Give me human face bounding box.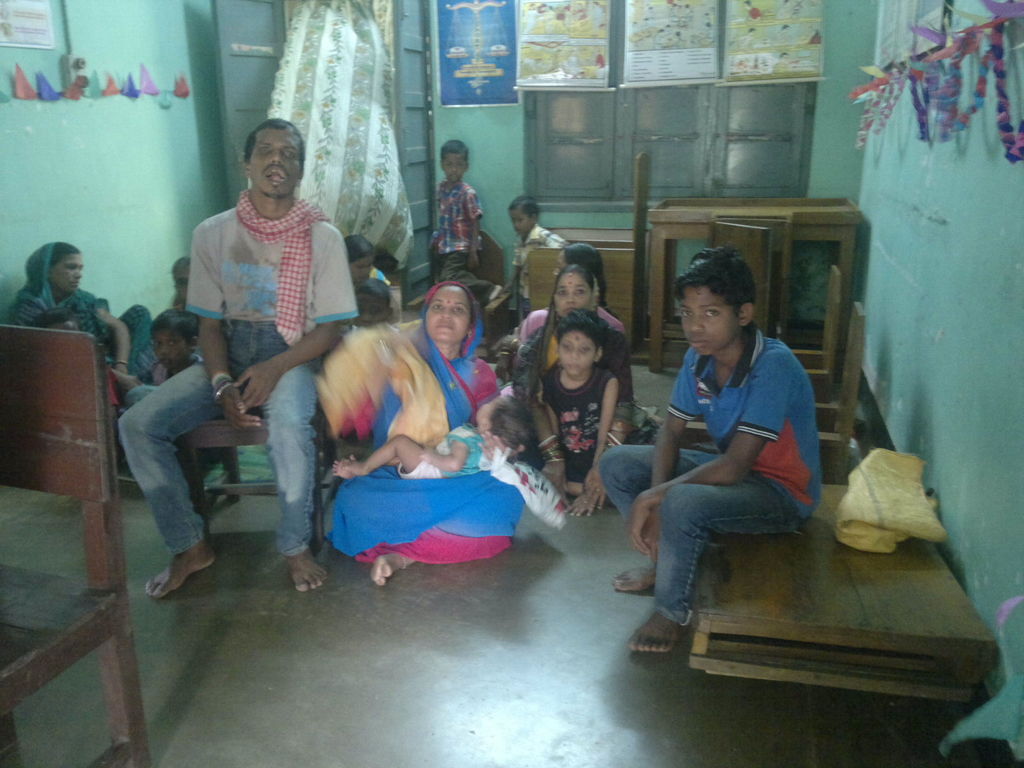
<bbox>46, 254, 82, 292</bbox>.
